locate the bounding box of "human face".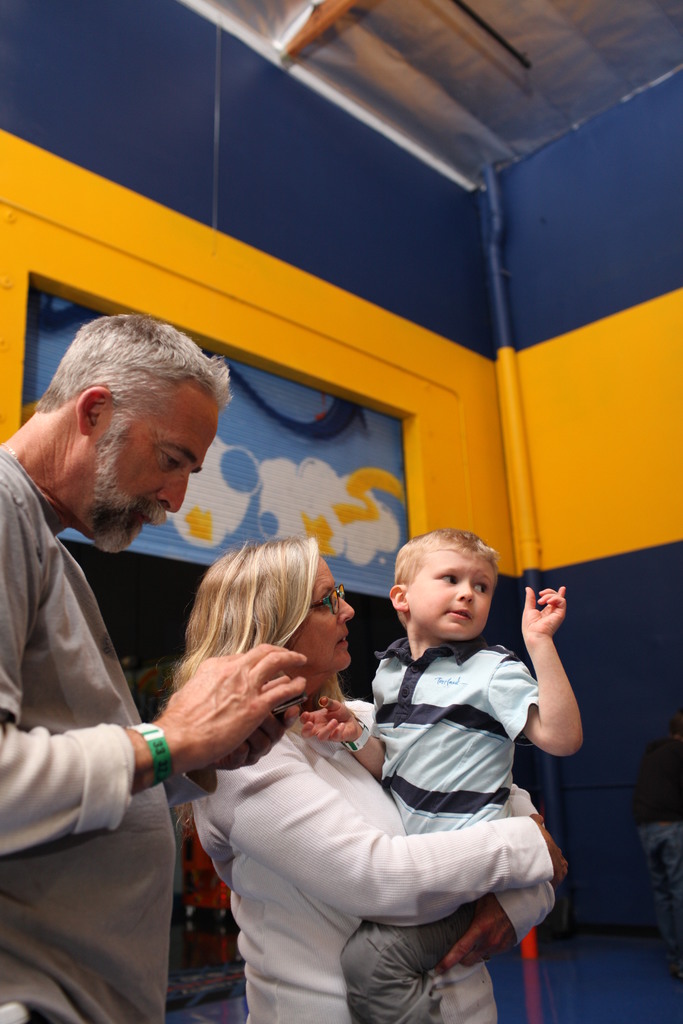
Bounding box: (95, 381, 217, 550).
